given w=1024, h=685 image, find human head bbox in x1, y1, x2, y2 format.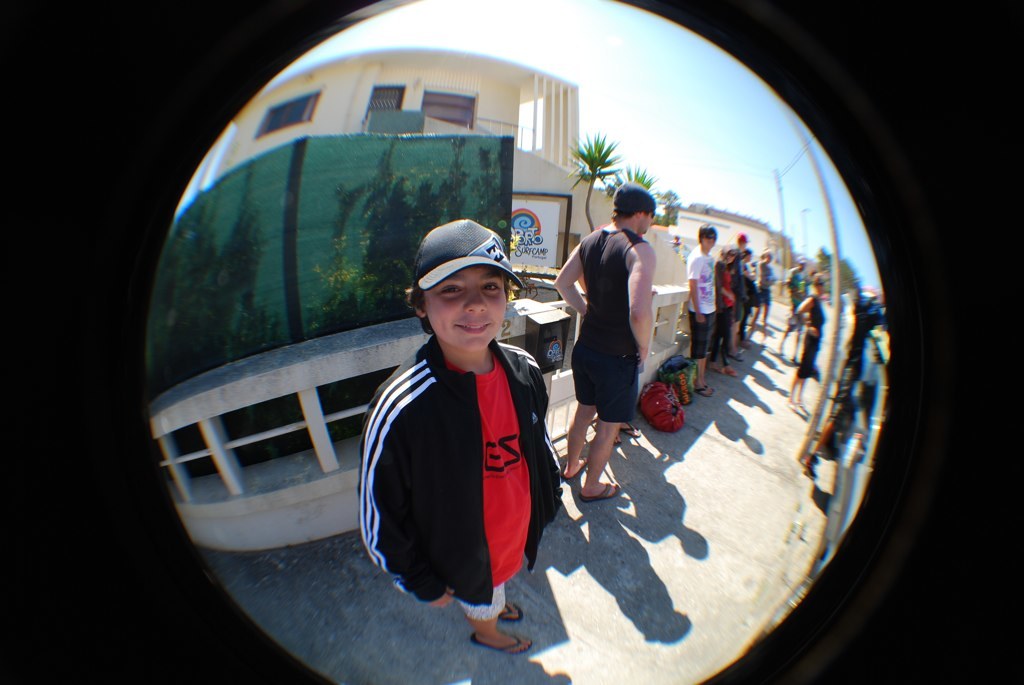
735, 233, 748, 249.
